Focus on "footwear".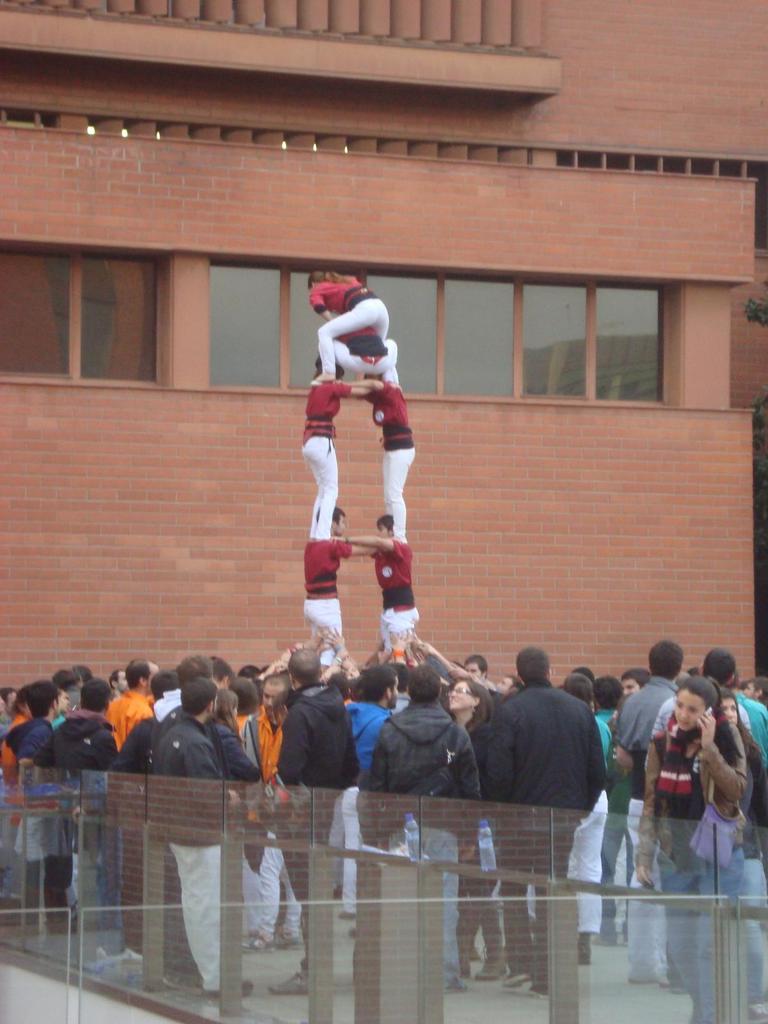
Focused at <region>661, 979, 668, 986</region>.
